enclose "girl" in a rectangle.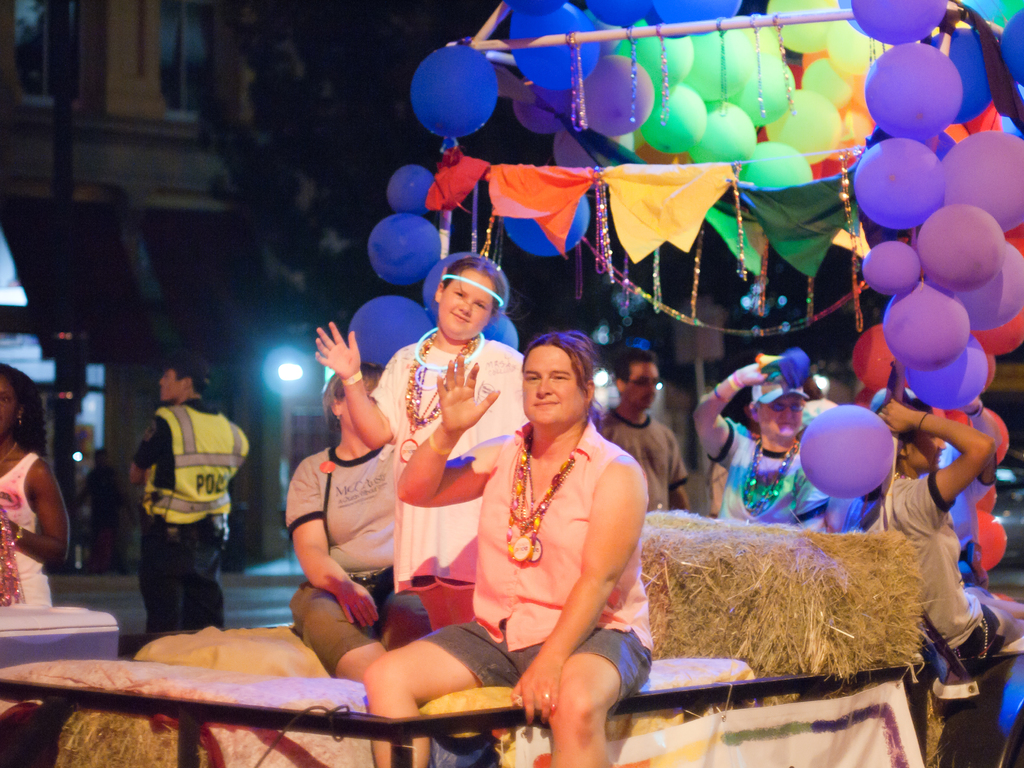
detection(878, 398, 1023, 676).
